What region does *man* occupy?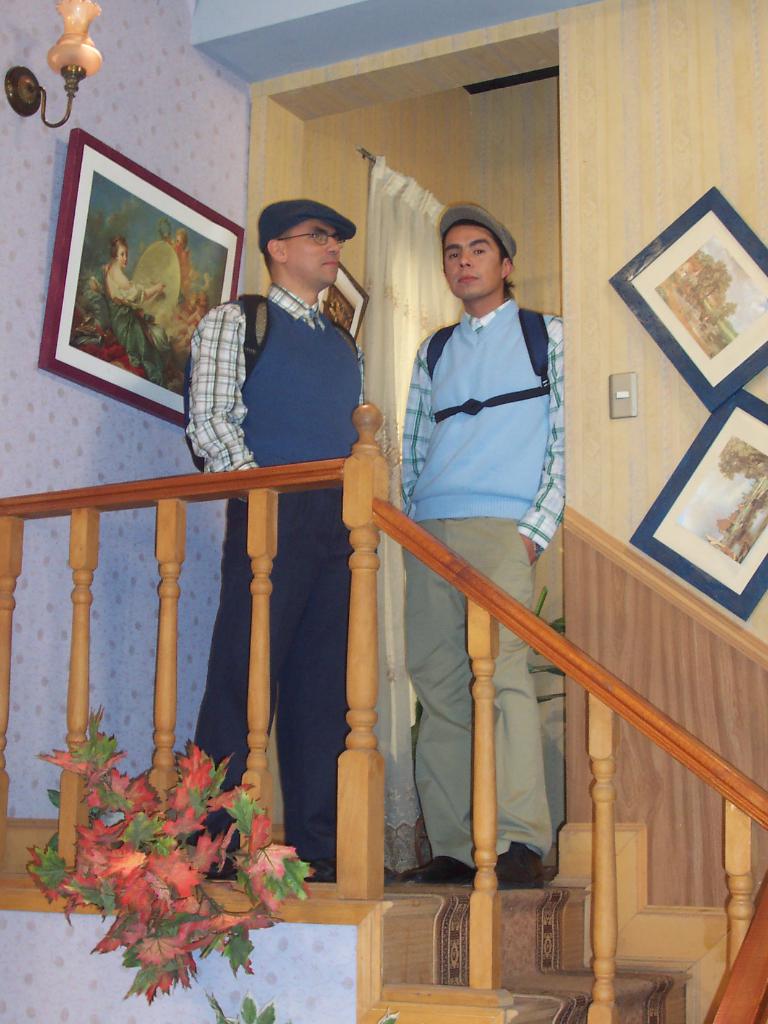
[179,191,373,889].
